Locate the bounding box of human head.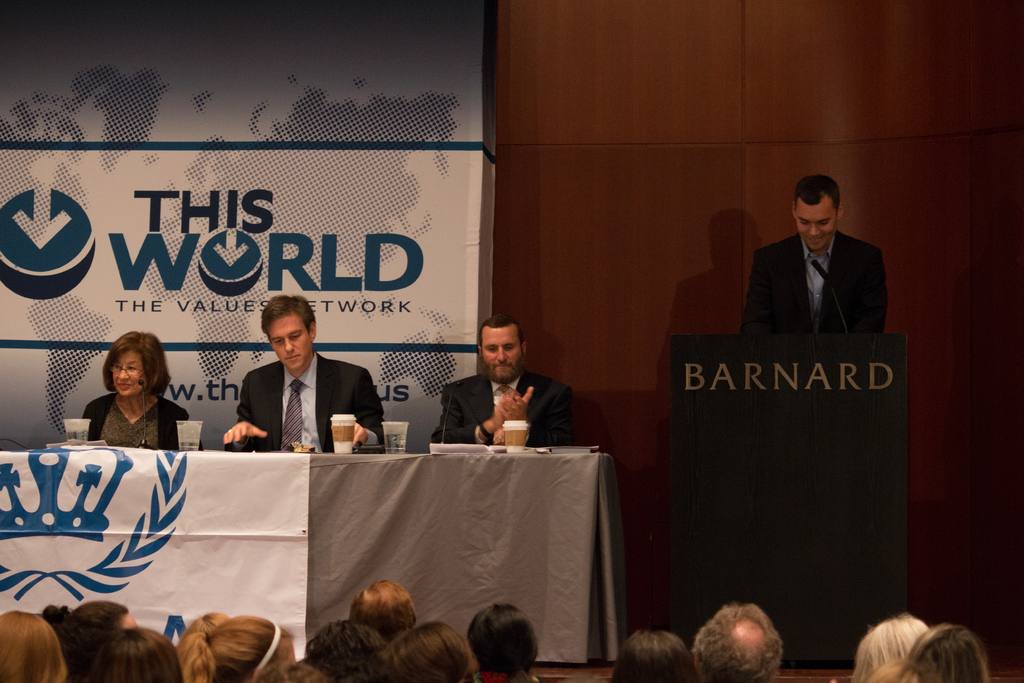
Bounding box: pyautogui.locateOnScreen(201, 613, 295, 682).
